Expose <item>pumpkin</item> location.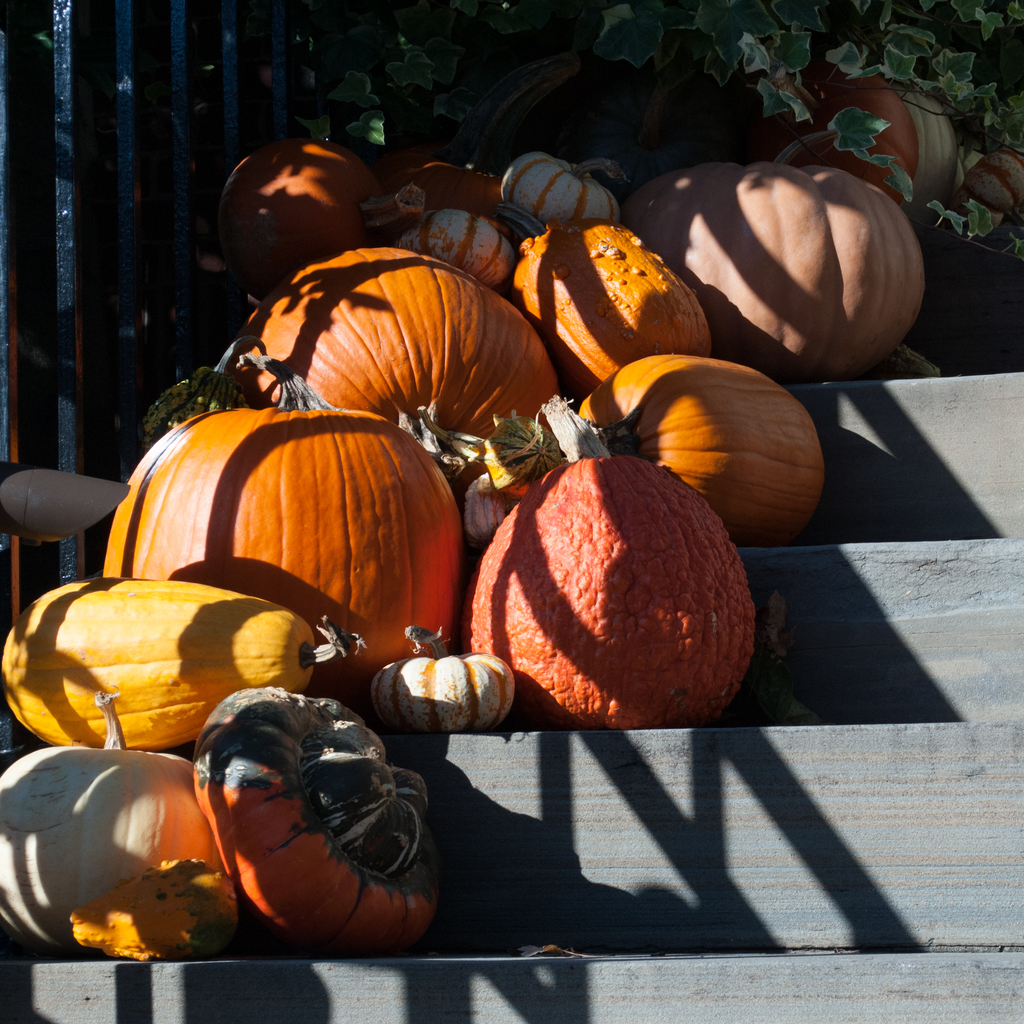
Exposed at 0, 571, 354, 749.
